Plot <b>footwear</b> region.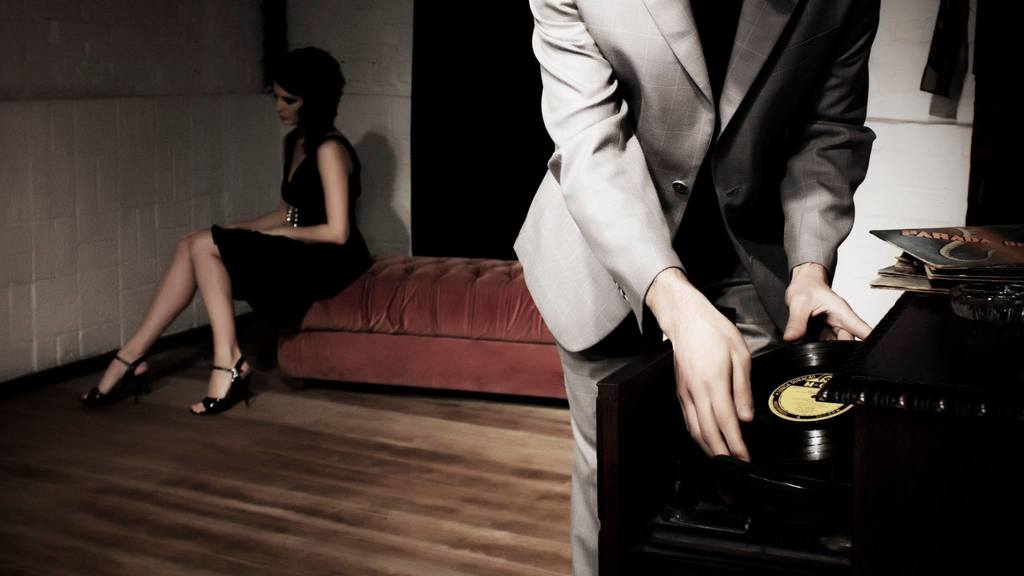
Plotted at region(176, 350, 240, 412).
